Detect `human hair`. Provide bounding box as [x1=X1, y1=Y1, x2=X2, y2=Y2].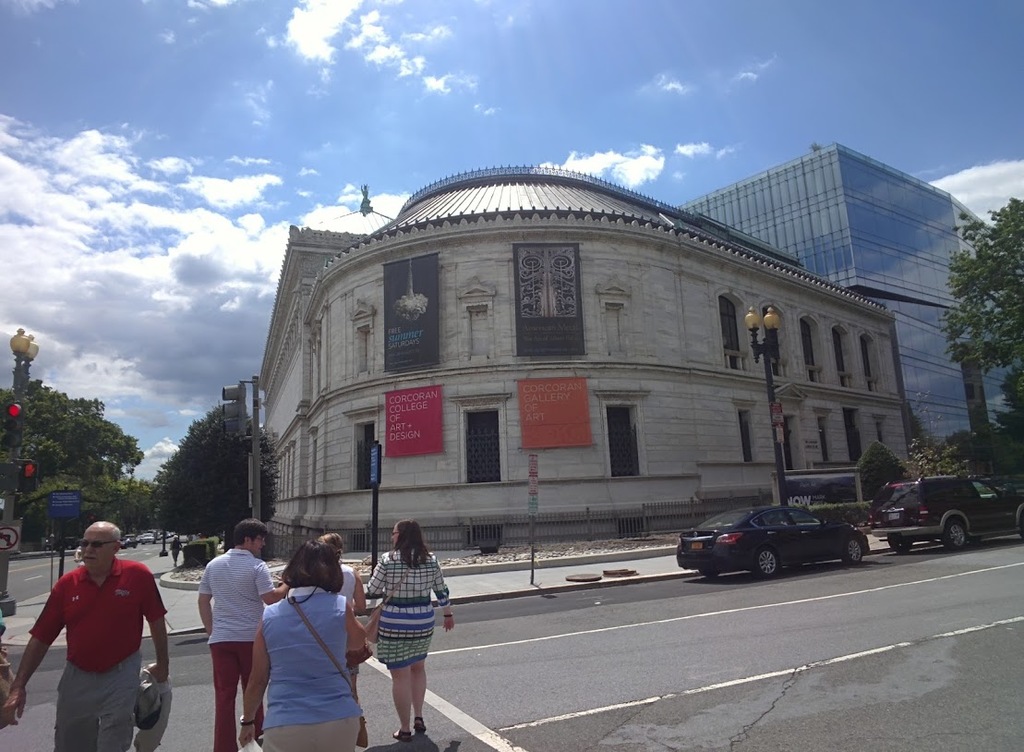
[x1=232, y1=518, x2=267, y2=544].
